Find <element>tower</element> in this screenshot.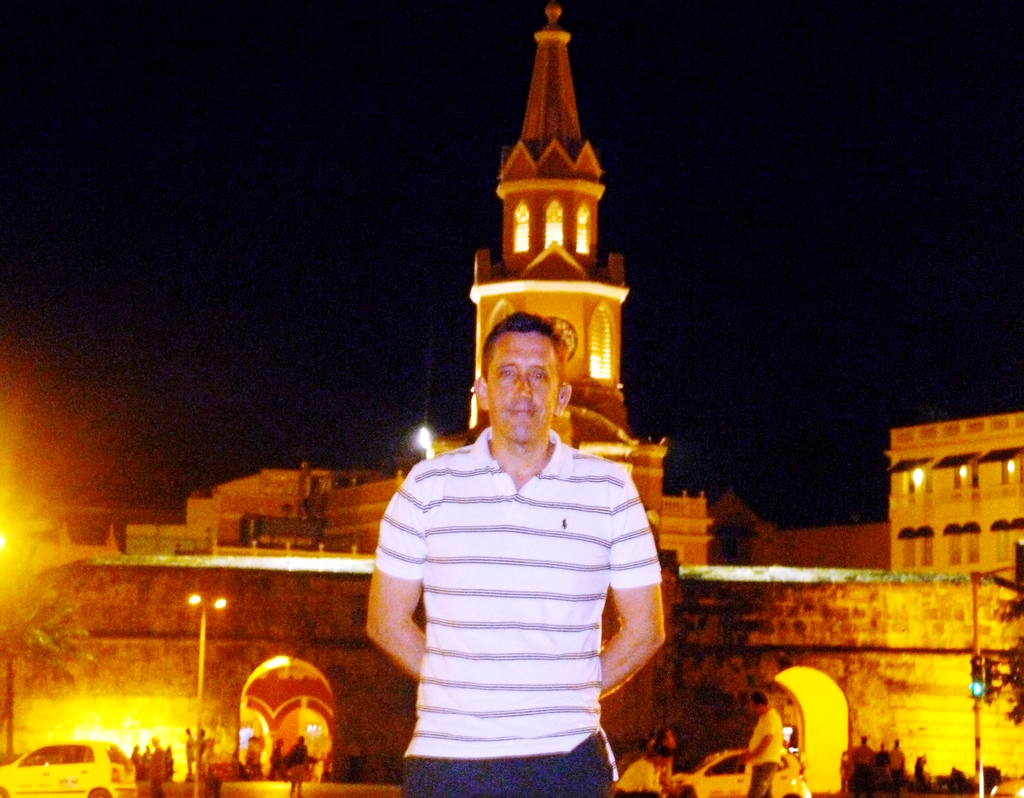
The bounding box for <element>tower</element> is bbox=(447, 26, 666, 393).
